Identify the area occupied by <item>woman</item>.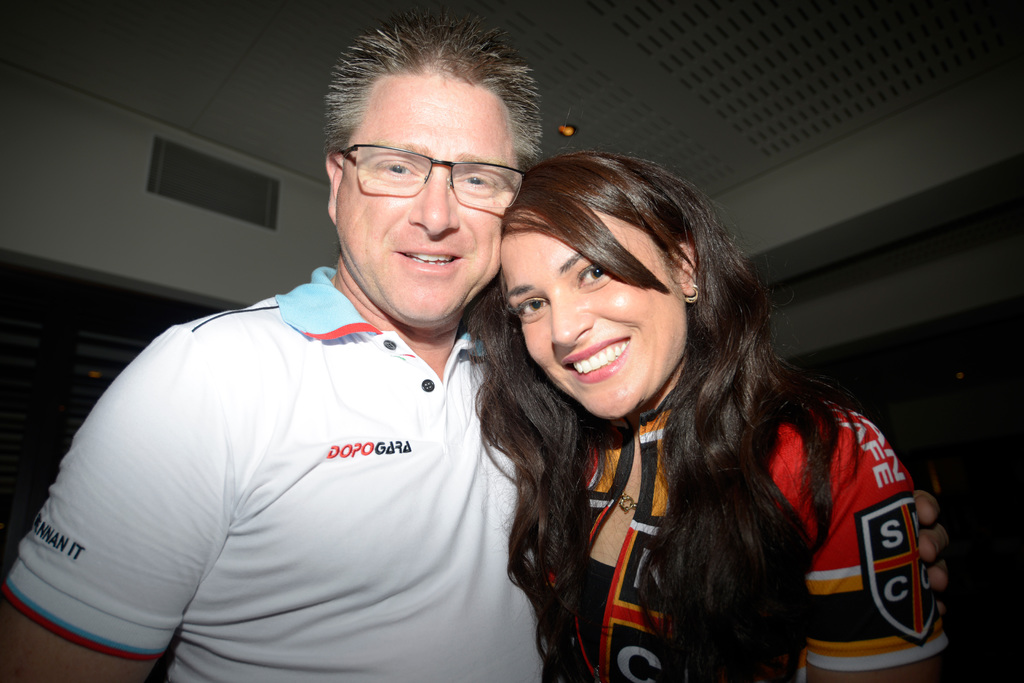
Area: [x1=434, y1=129, x2=920, y2=682].
